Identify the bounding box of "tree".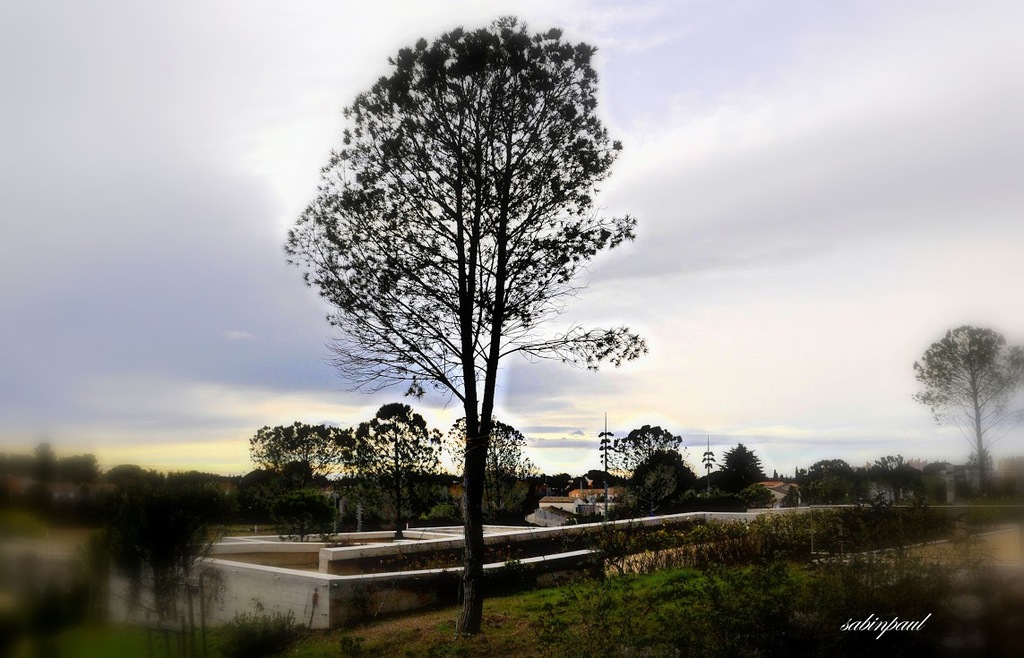
Rect(914, 303, 1016, 500).
